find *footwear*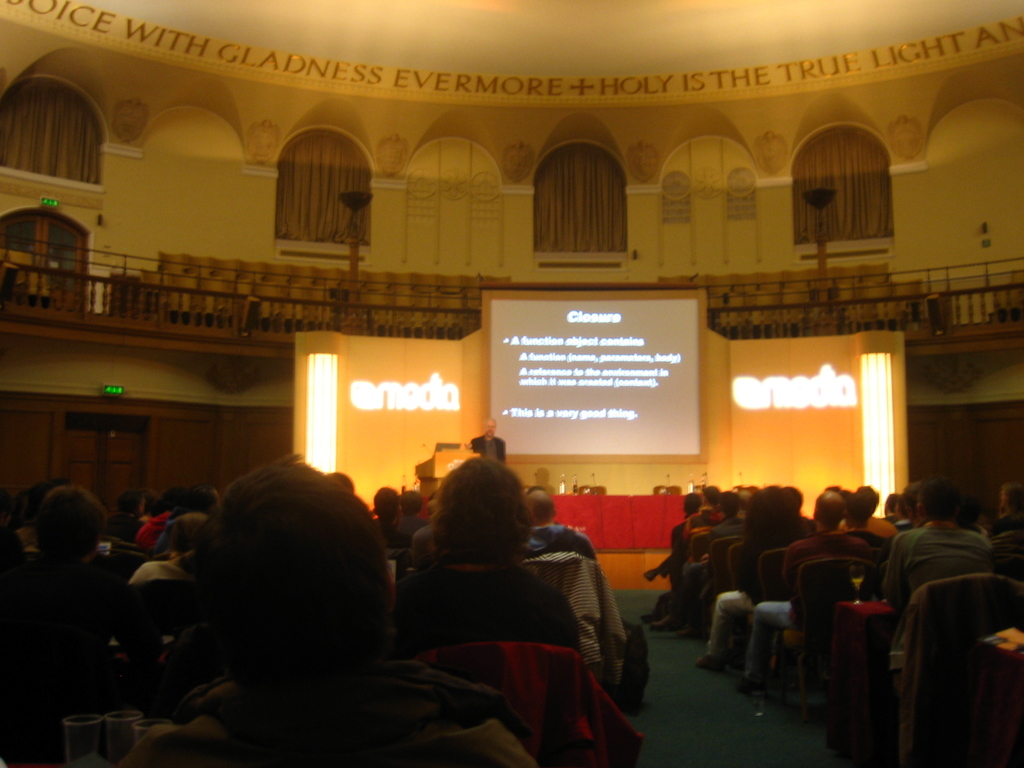
737 673 764 699
